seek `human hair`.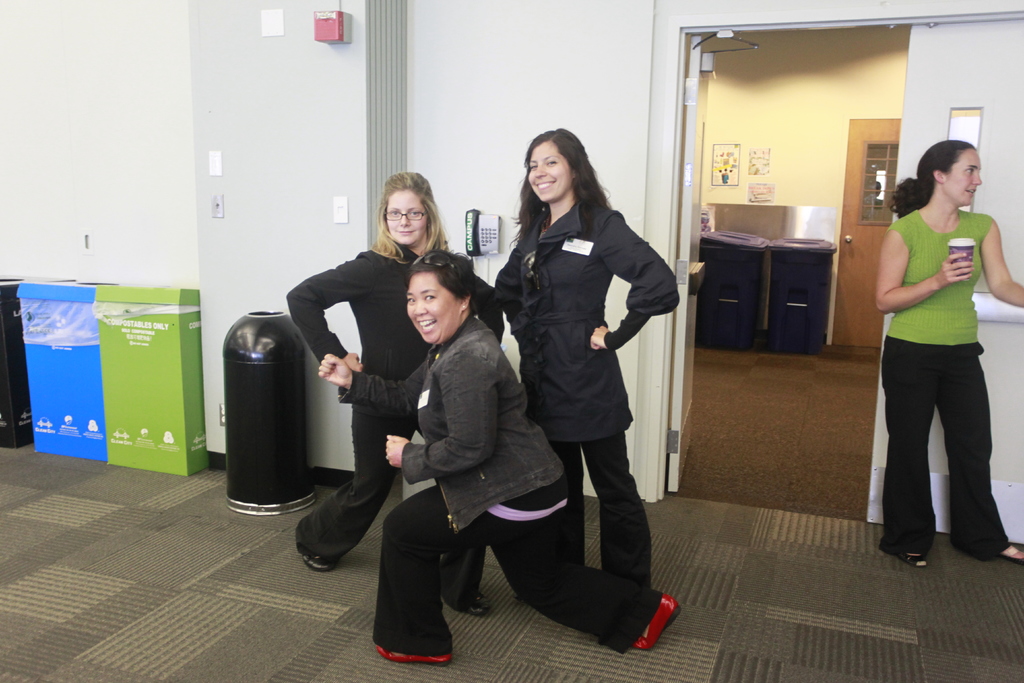
369, 170, 443, 256.
